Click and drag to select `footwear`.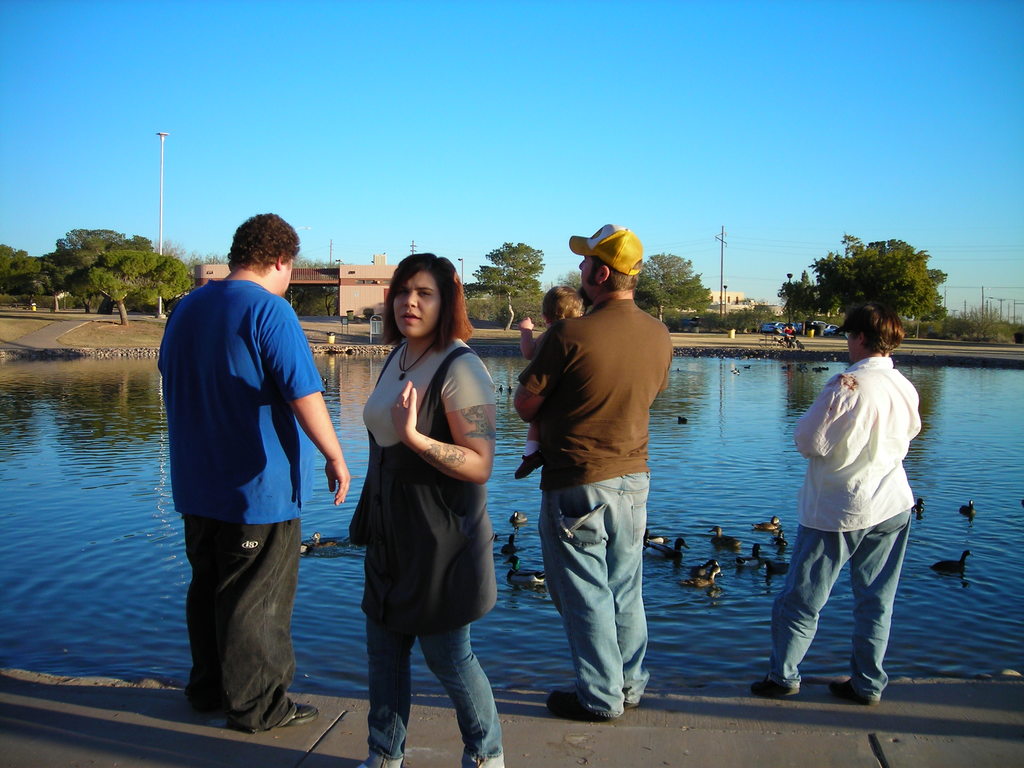
Selection: (x1=822, y1=678, x2=884, y2=710).
